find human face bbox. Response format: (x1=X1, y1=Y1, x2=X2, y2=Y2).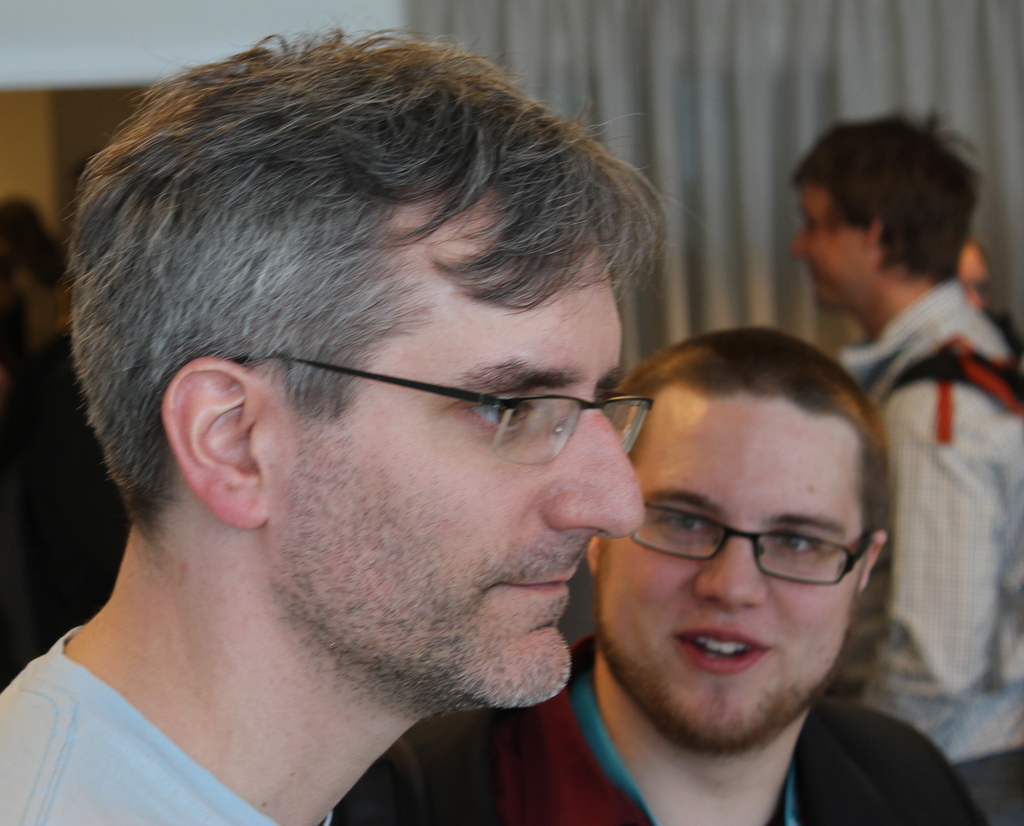
(x1=266, y1=222, x2=646, y2=704).
